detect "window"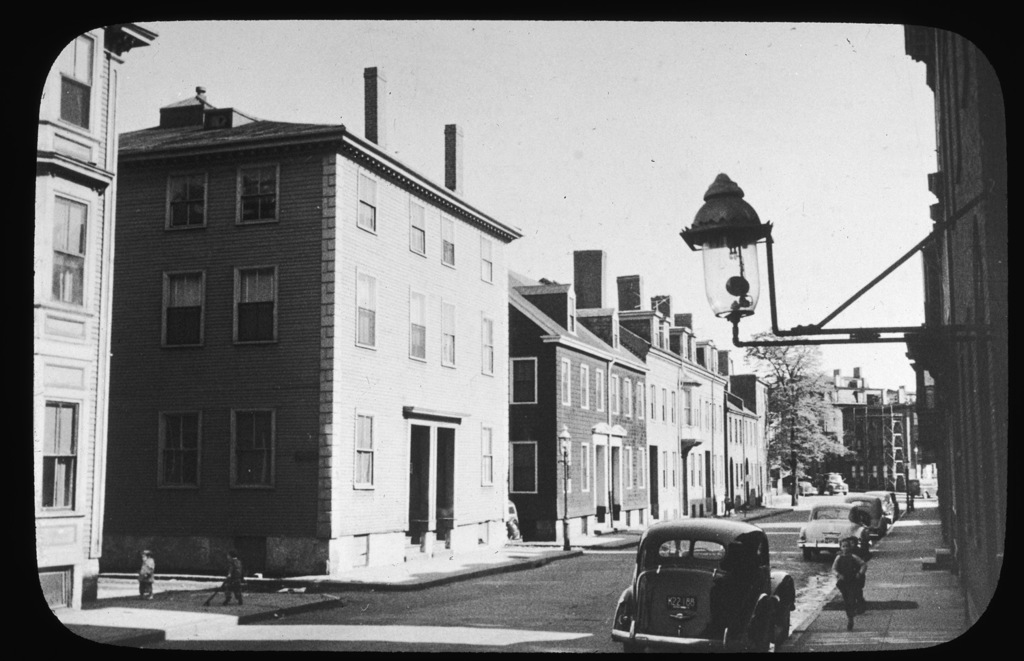
Rect(406, 284, 436, 361)
